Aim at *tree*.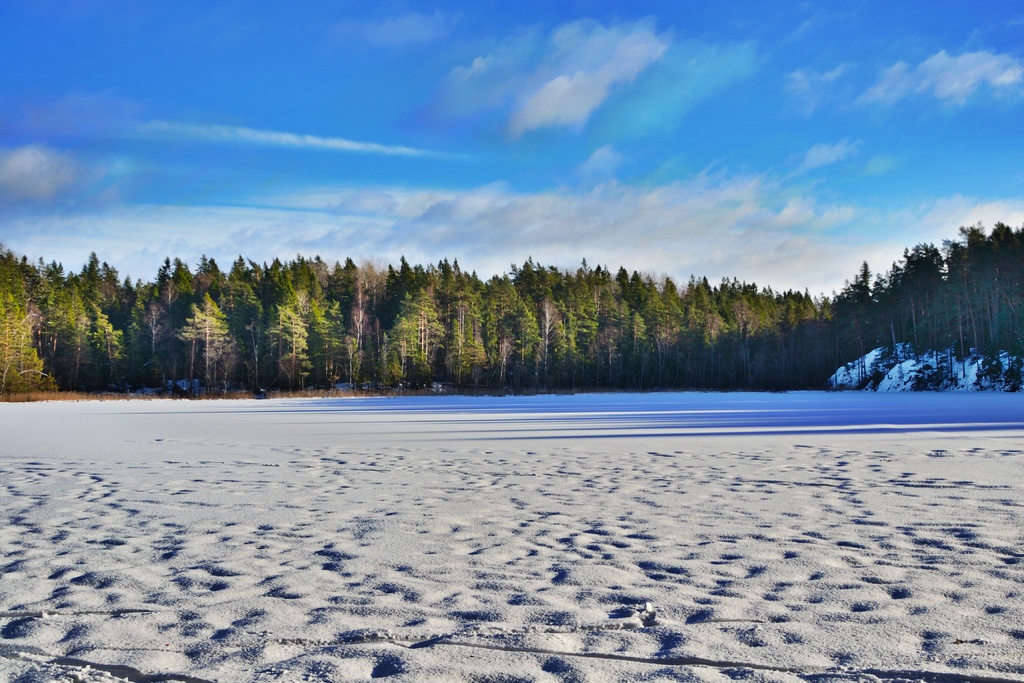
Aimed at {"x1": 447, "y1": 268, "x2": 502, "y2": 361}.
